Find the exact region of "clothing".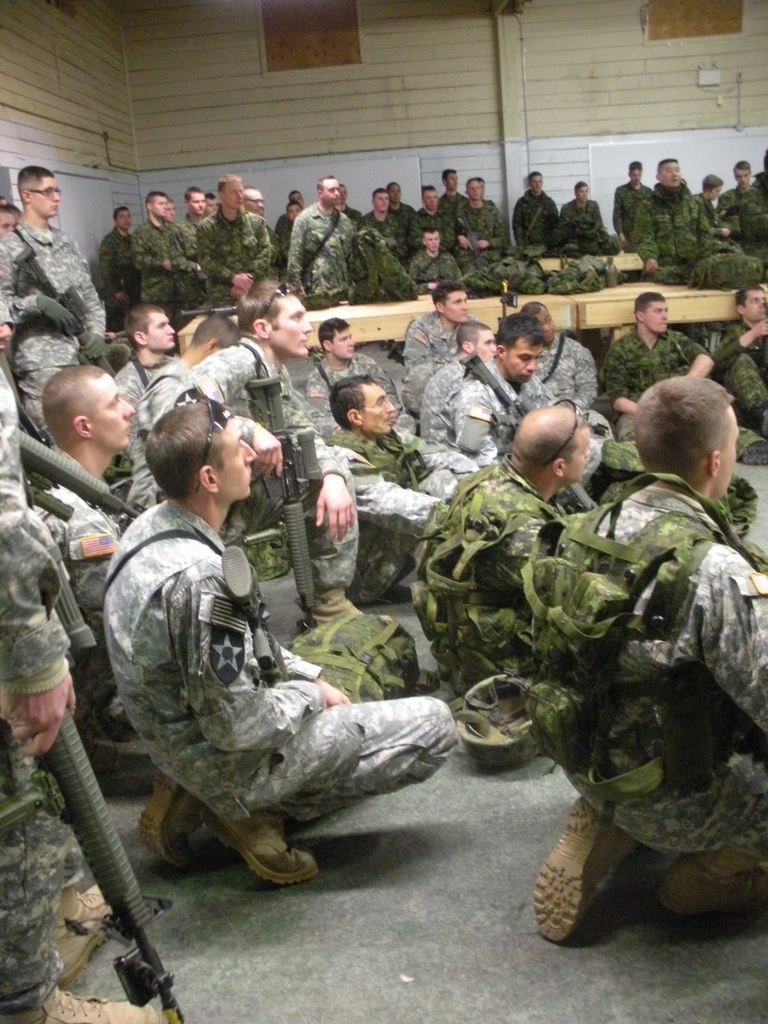
Exact region: region(195, 202, 296, 316).
